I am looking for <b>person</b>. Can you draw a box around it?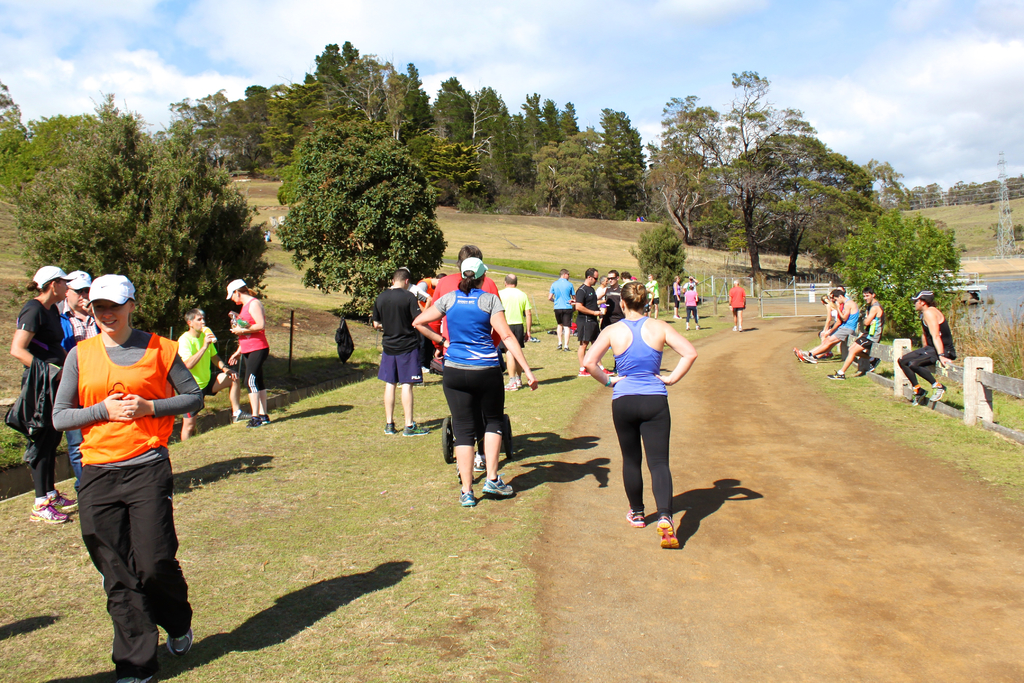
Sure, the bounding box is crop(791, 288, 860, 366).
